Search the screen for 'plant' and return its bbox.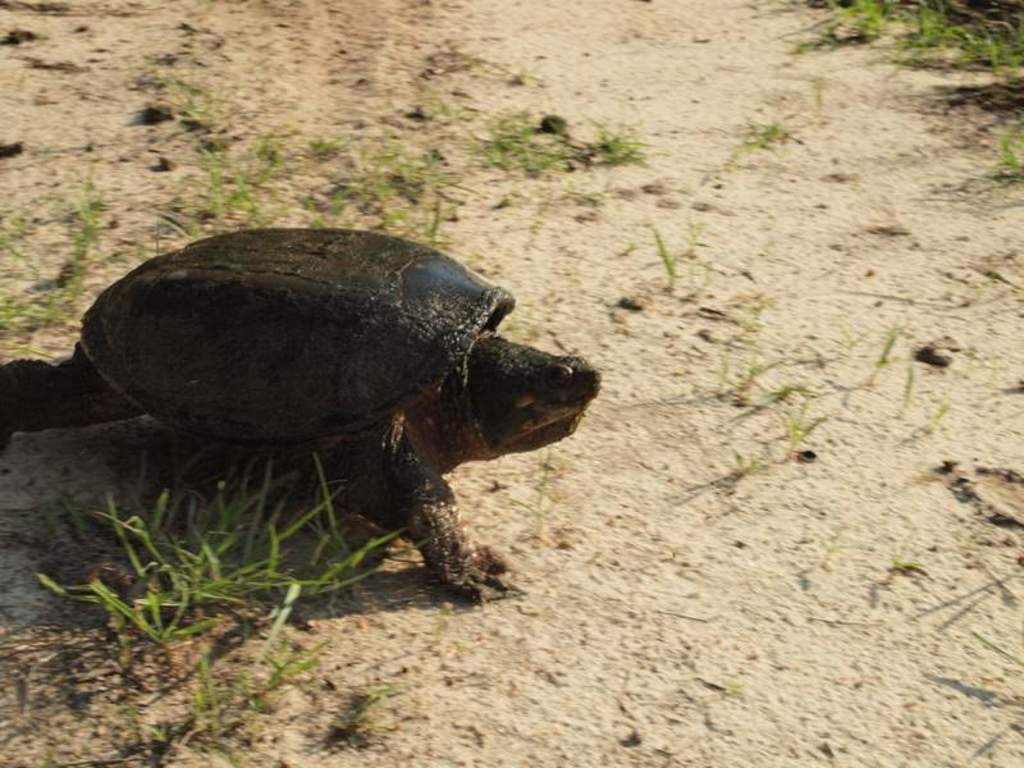
Found: region(652, 229, 691, 285).
